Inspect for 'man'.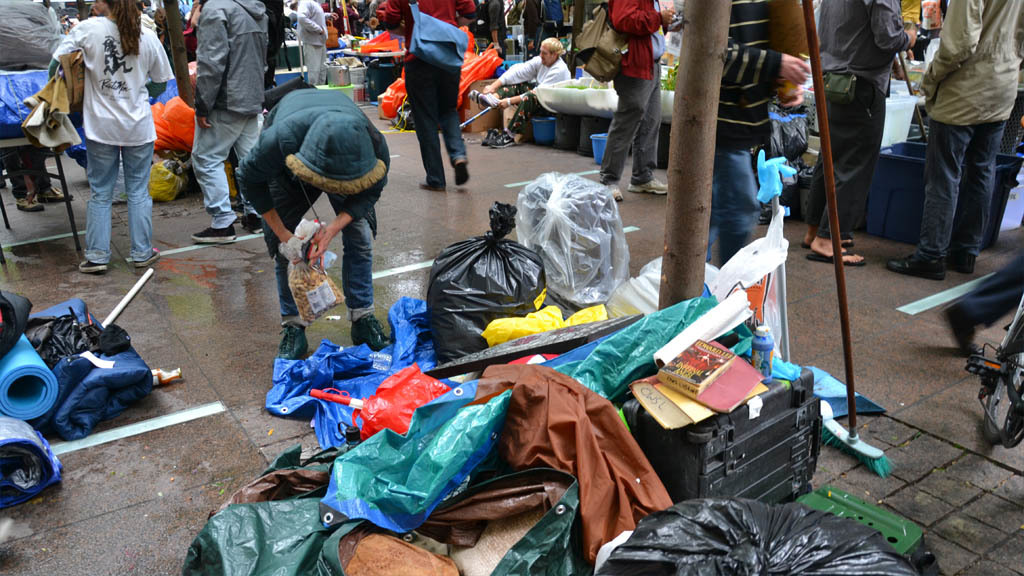
Inspection: l=141, t=0, r=156, b=18.
